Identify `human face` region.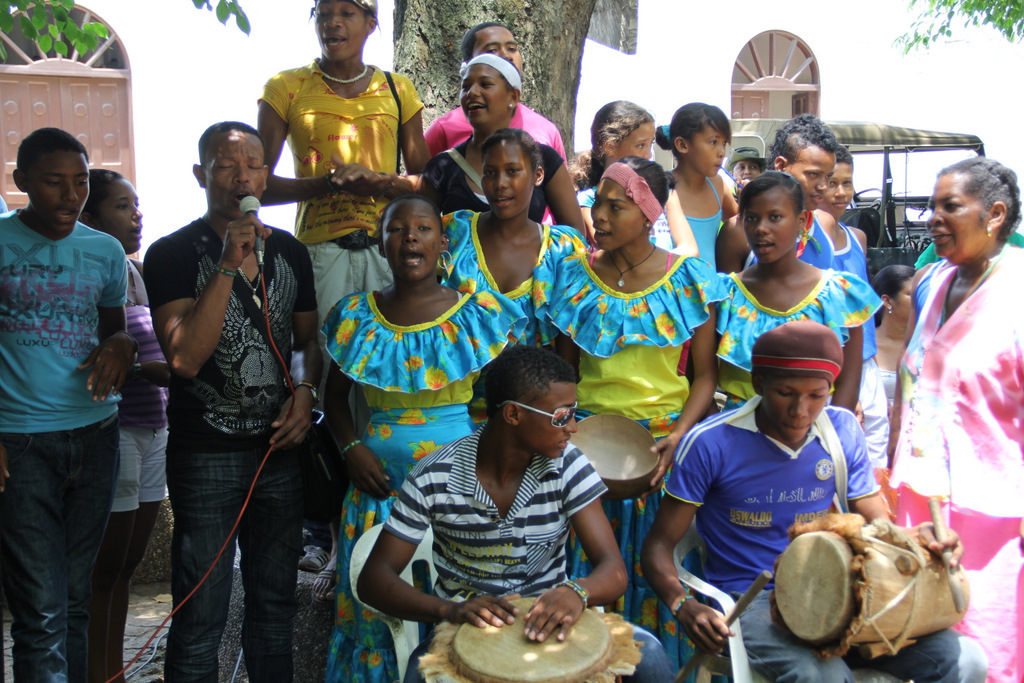
Region: x1=521 y1=380 x2=578 y2=459.
